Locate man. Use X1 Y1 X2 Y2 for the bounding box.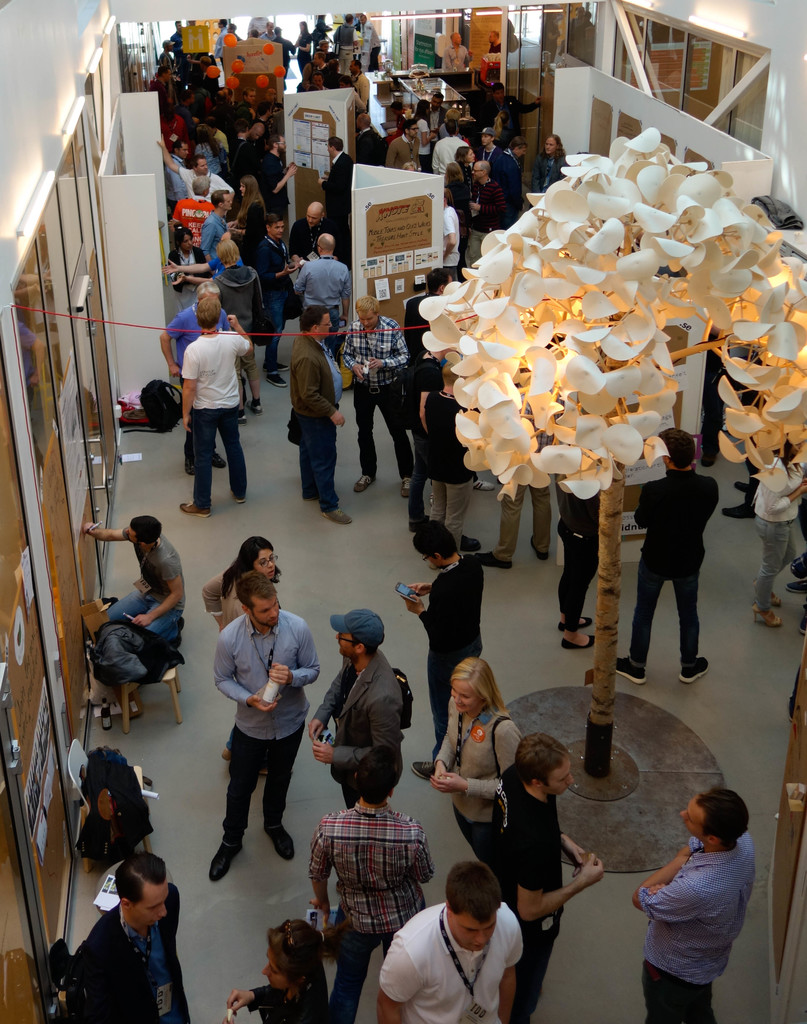
301 237 350 366.
